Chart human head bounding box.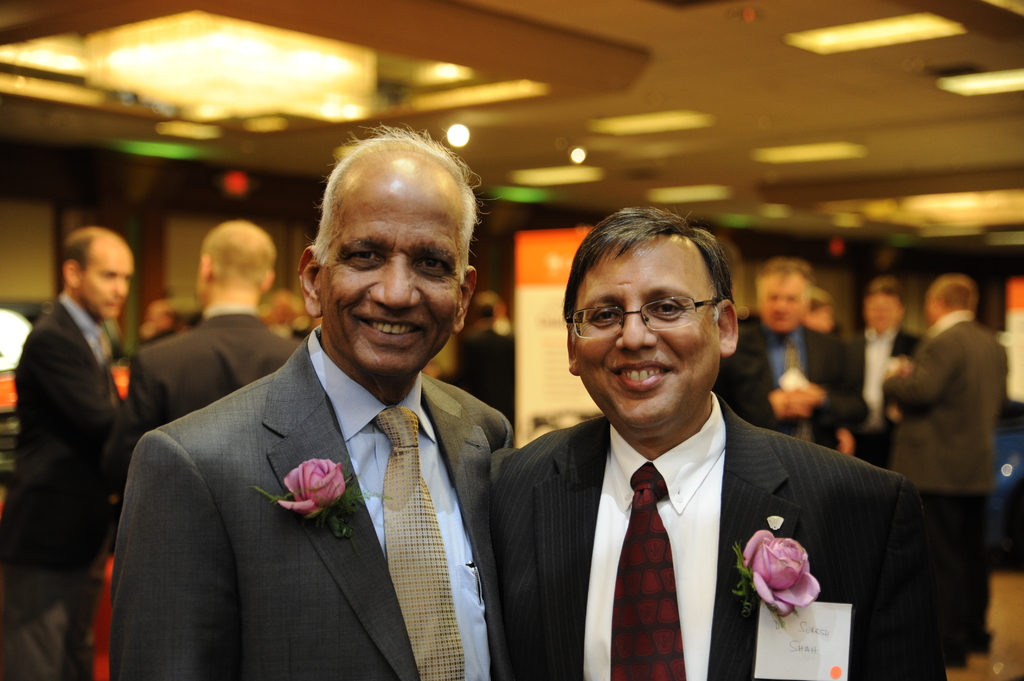
Charted: x1=295 y1=135 x2=477 y2=382.
